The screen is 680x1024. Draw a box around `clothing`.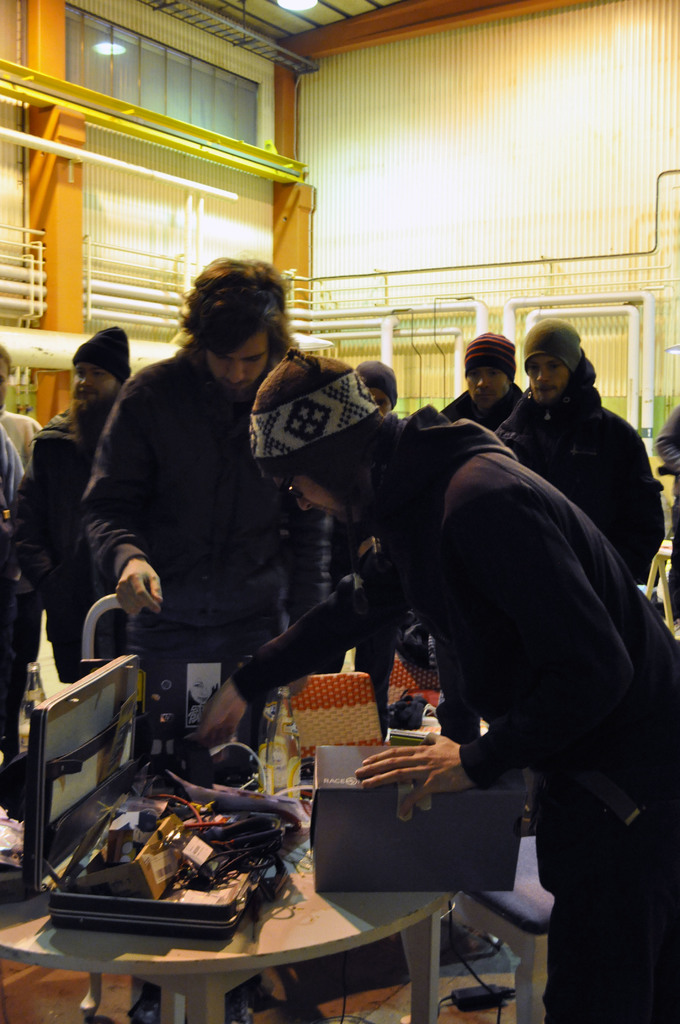
locate(11, 399, 113, 681).
